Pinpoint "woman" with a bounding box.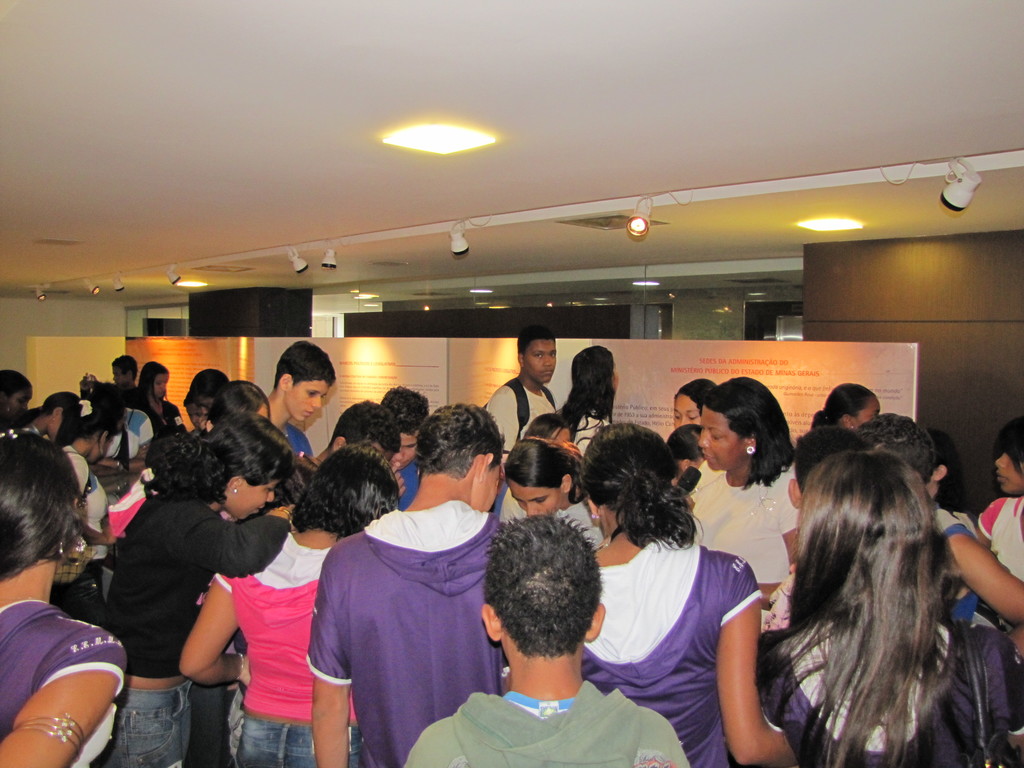
[left=128, top=362, right=182, bottom=455].
